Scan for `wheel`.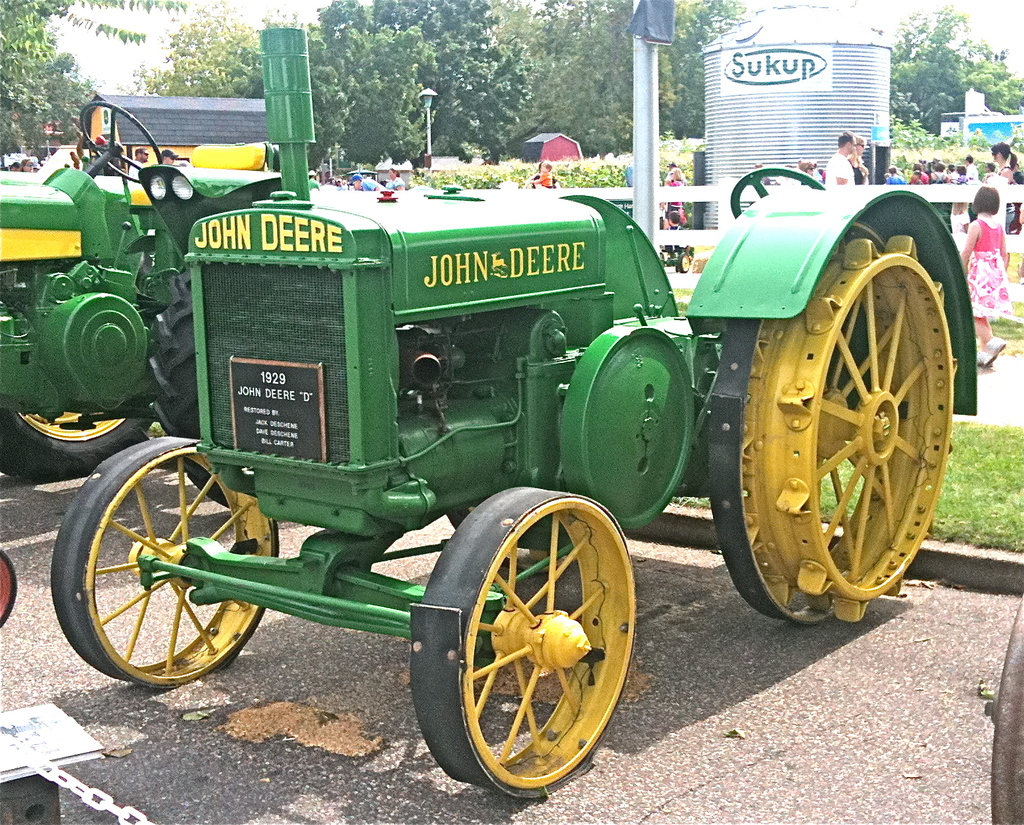
Scan result: {"x1": 708, "y1": 222, "x2": 960, "y2": 626}.
